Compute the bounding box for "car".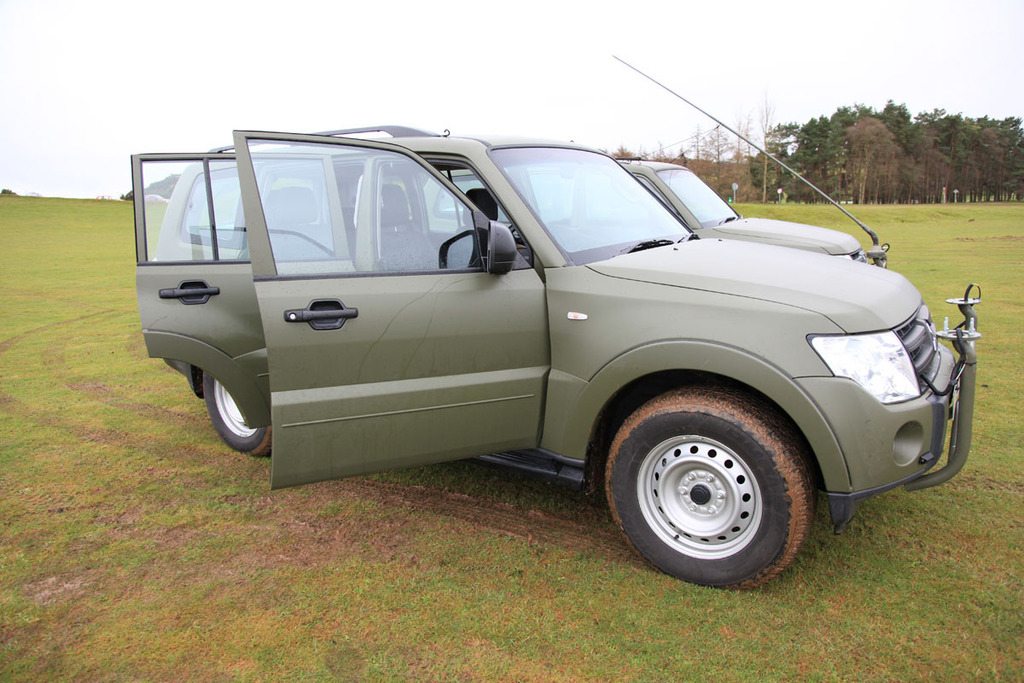
l=133, t=119, r=984, b=593.
